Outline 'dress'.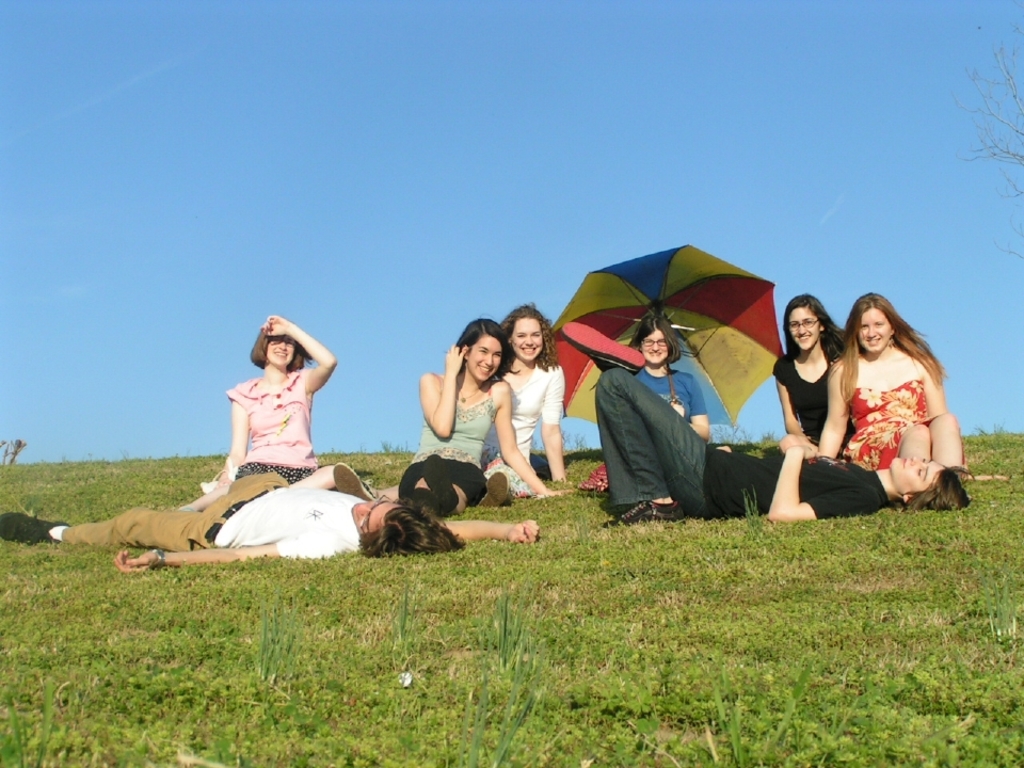
Outline: {"left": 478, "top": 369, "right": 583, "bottom": 490}.
